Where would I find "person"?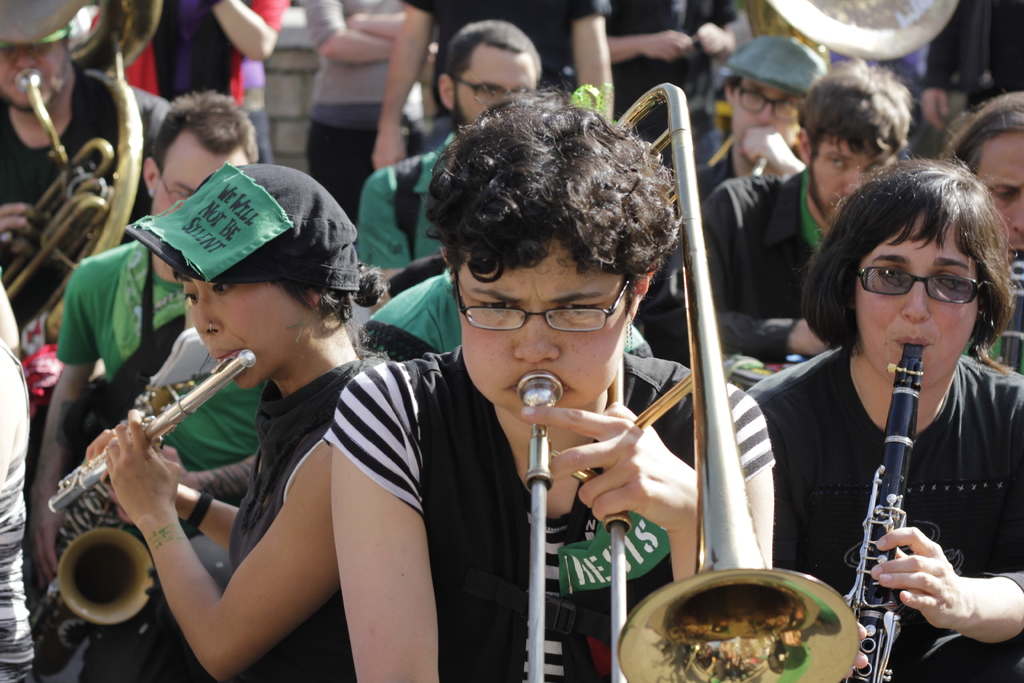
At [x1=320, y1=88, x2=778, y2=682].
